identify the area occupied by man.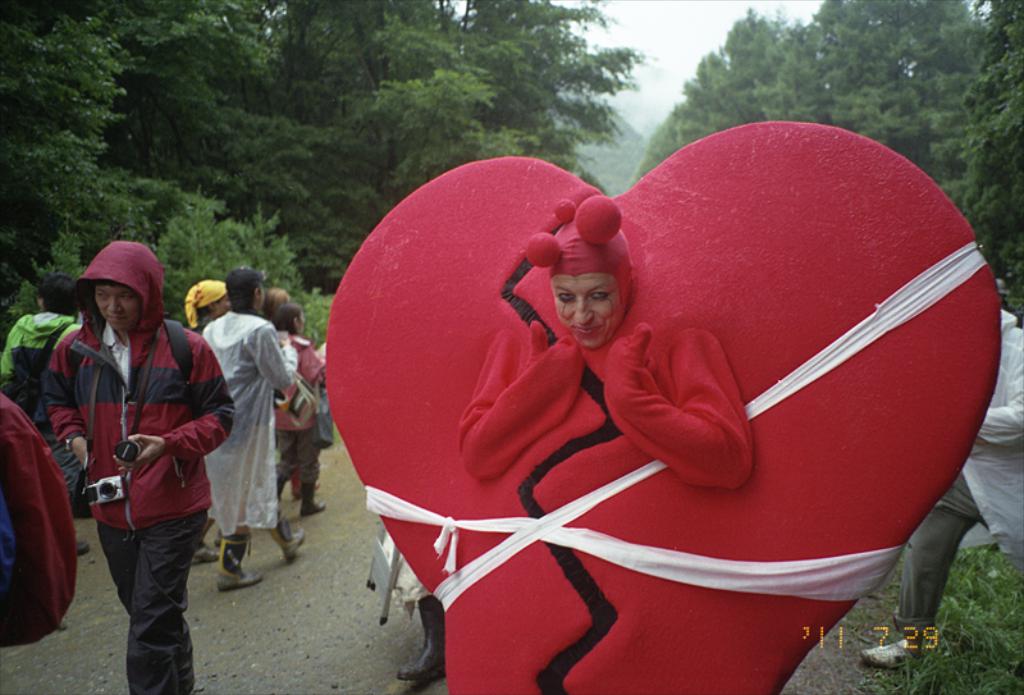
Area: l=858, t=302, r=1023, b=667.
